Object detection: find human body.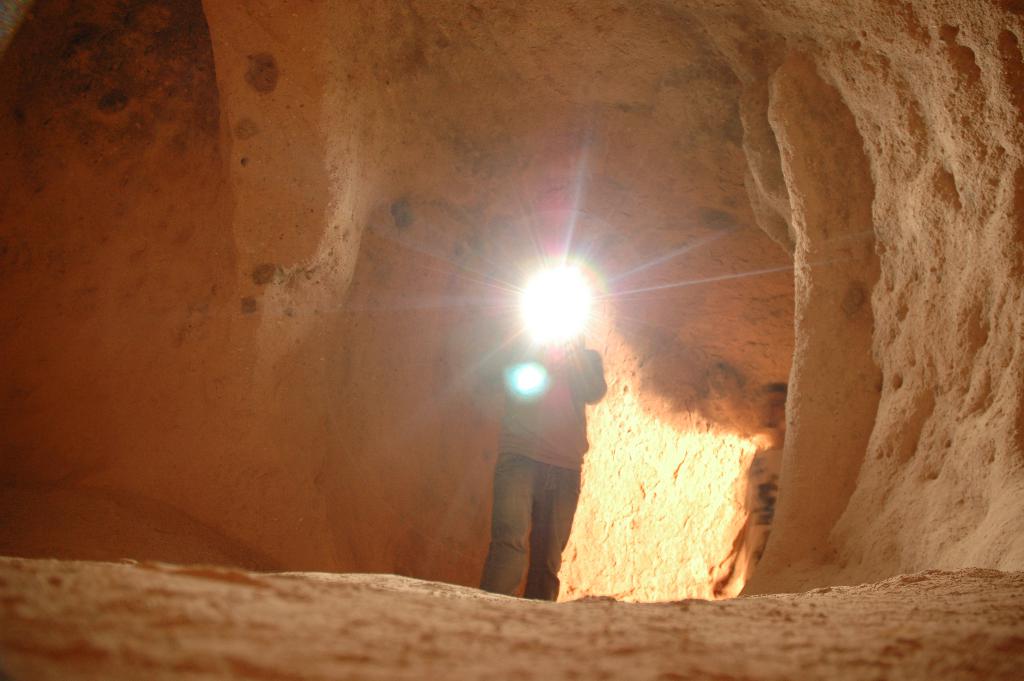
476/336/588/603.
